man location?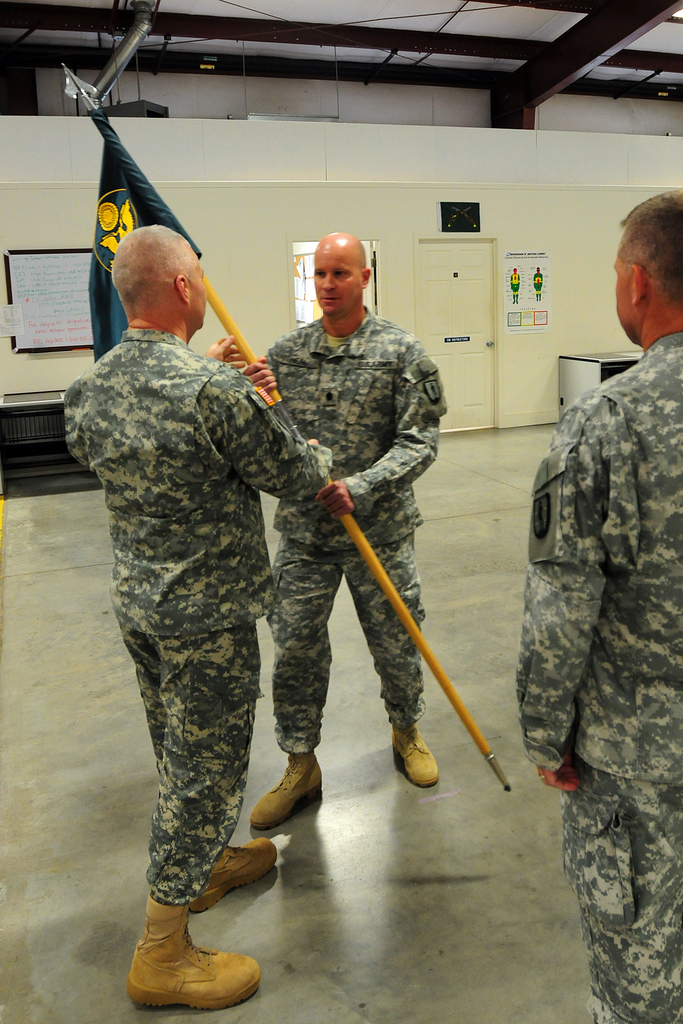
<box>248,230,445,831</box>
